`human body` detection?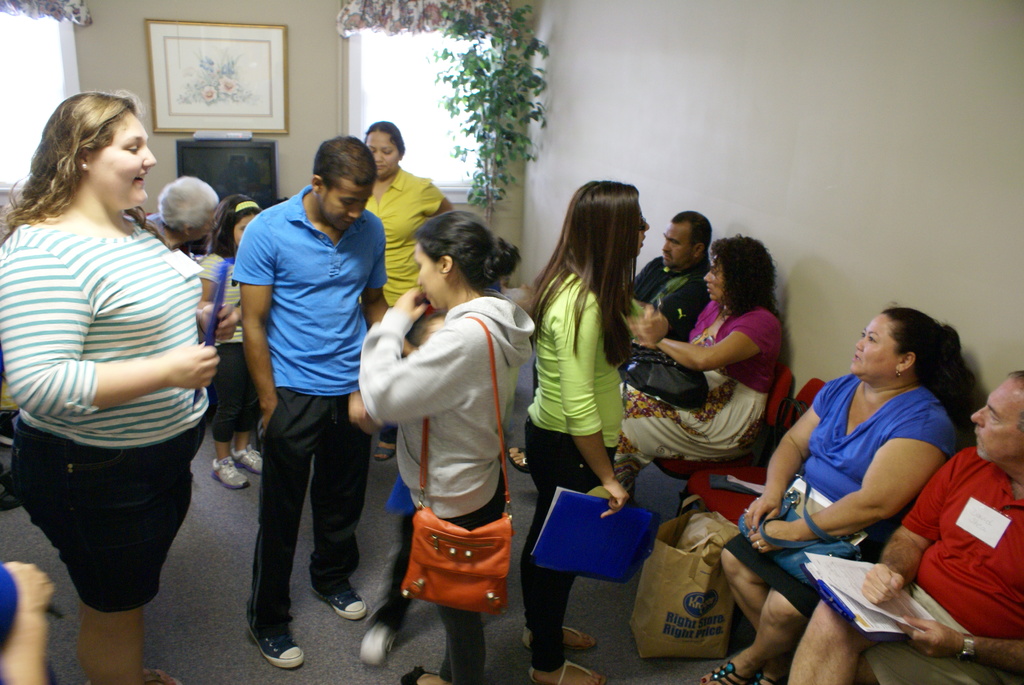
bbox=(12, 85, 224, 665)
